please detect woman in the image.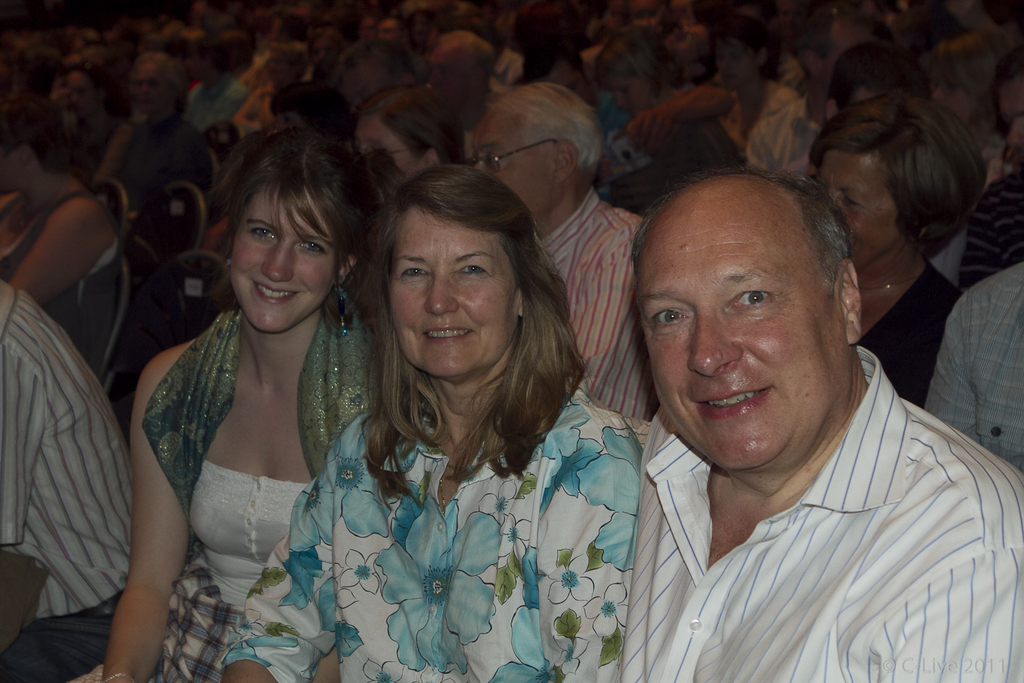
rect(63, 111, 411, 682).
